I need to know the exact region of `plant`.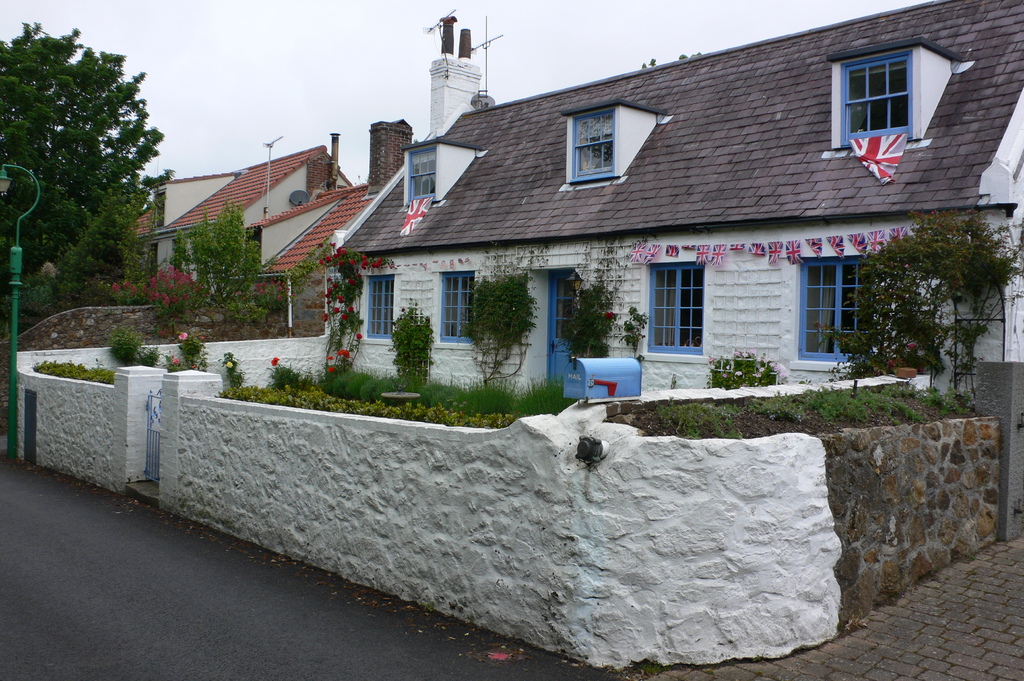
Region: [left=381, top=301, right=444, bottom=387].
